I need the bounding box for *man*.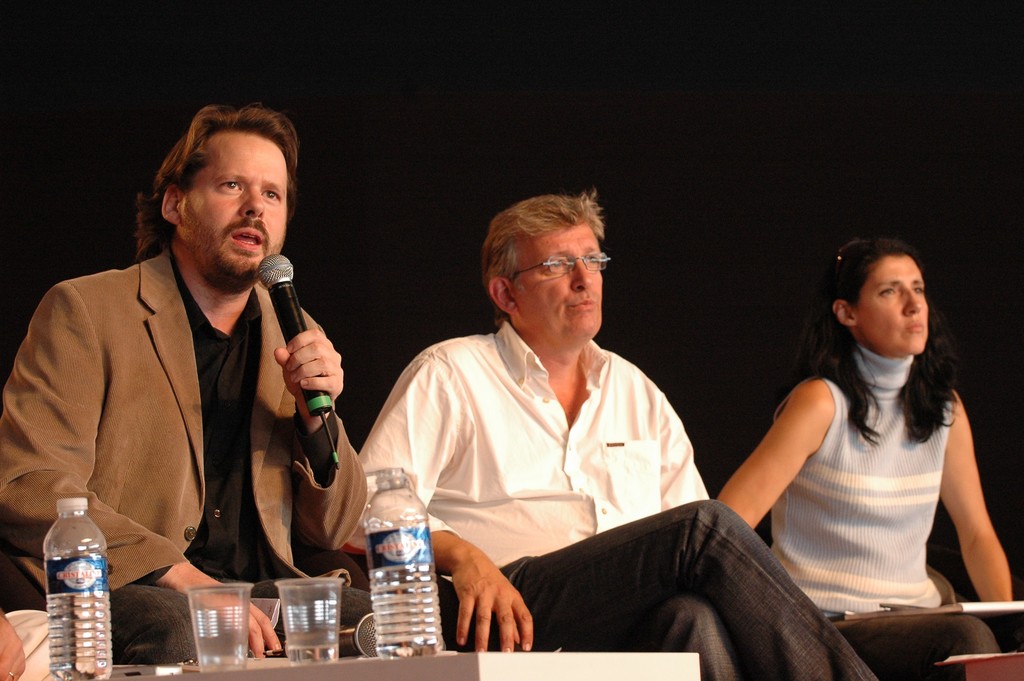
Here it is: box(343, 188, 876, 680).
